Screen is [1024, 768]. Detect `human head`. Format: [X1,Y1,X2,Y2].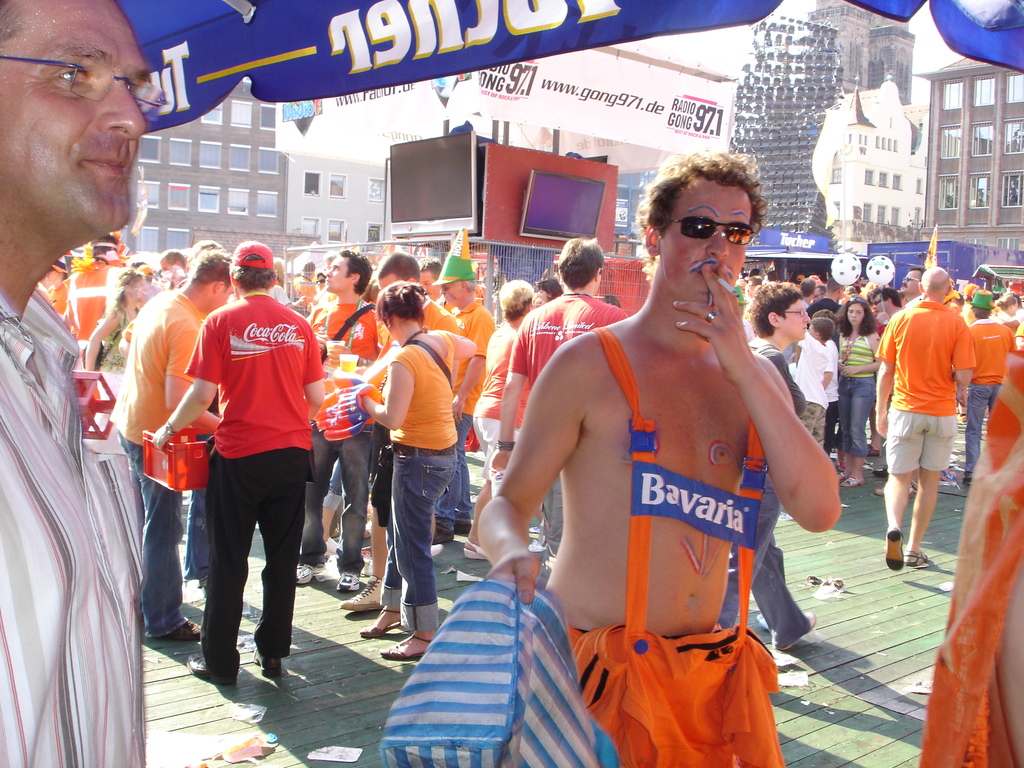
[154,248,186,285].
